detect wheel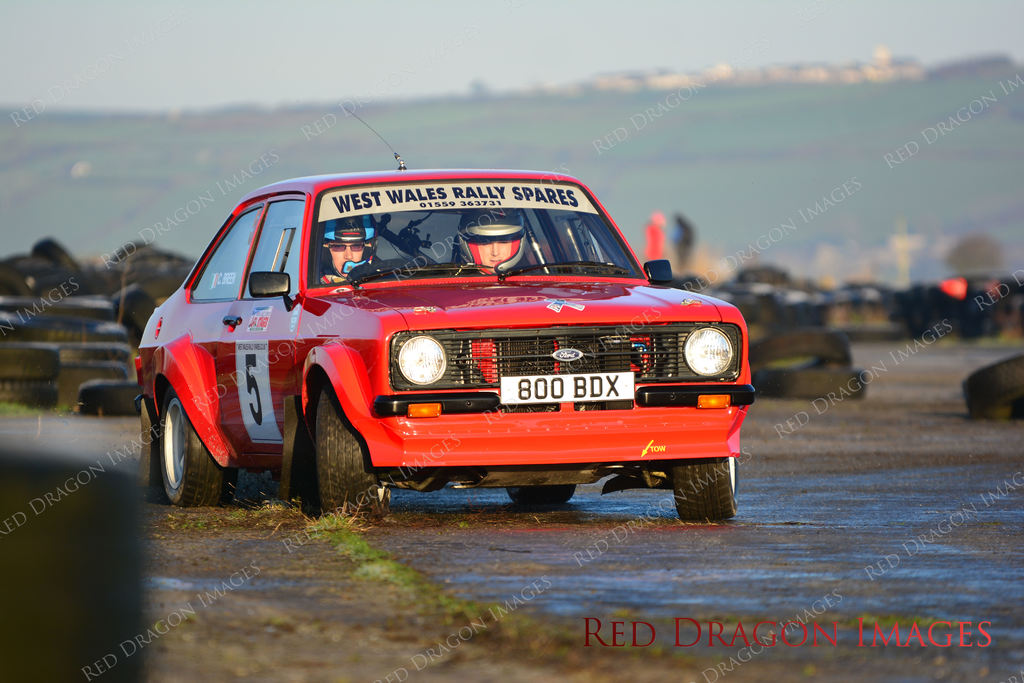
select_region(675, 454, 742, 529)
